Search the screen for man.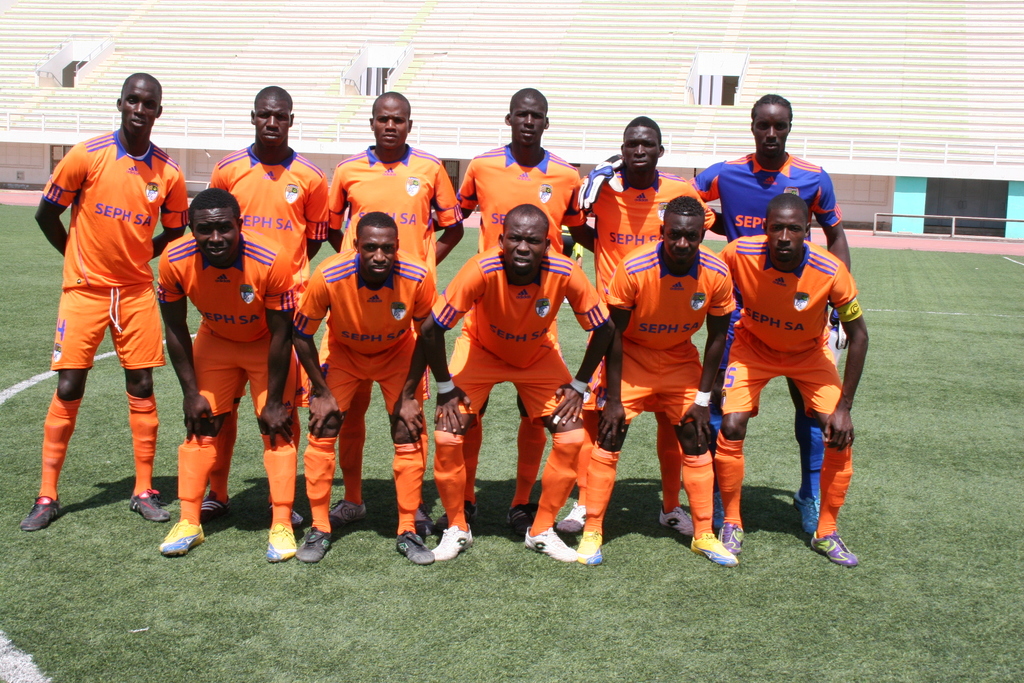
Found at <bbox>204, 83, 328, 522</bbox>.
